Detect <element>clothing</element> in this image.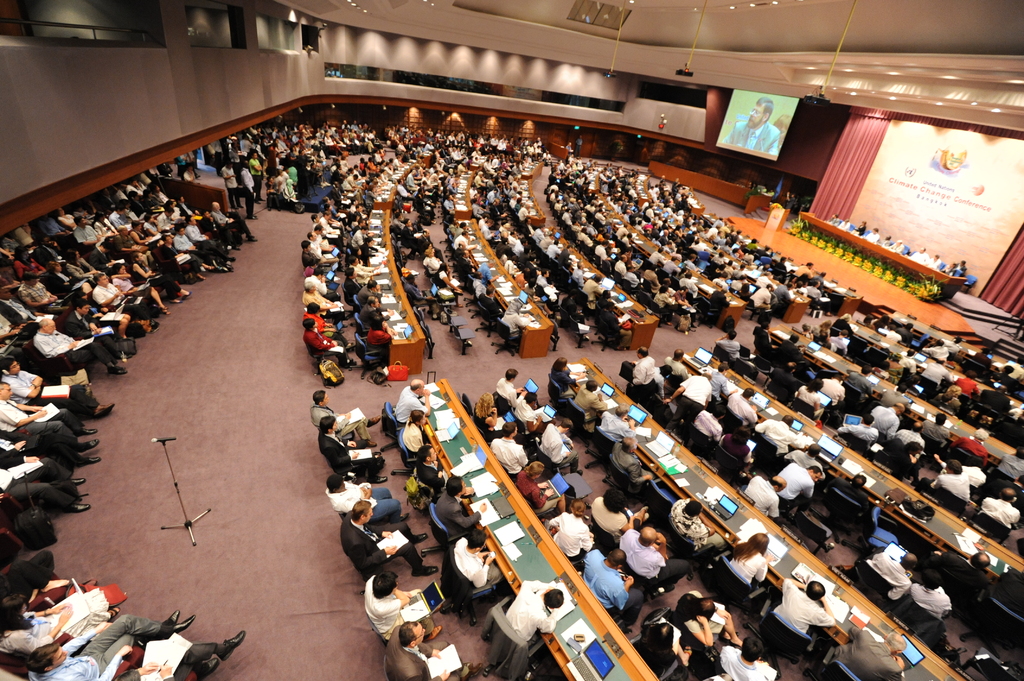
Detection: box(540, 508, 598, 559).
